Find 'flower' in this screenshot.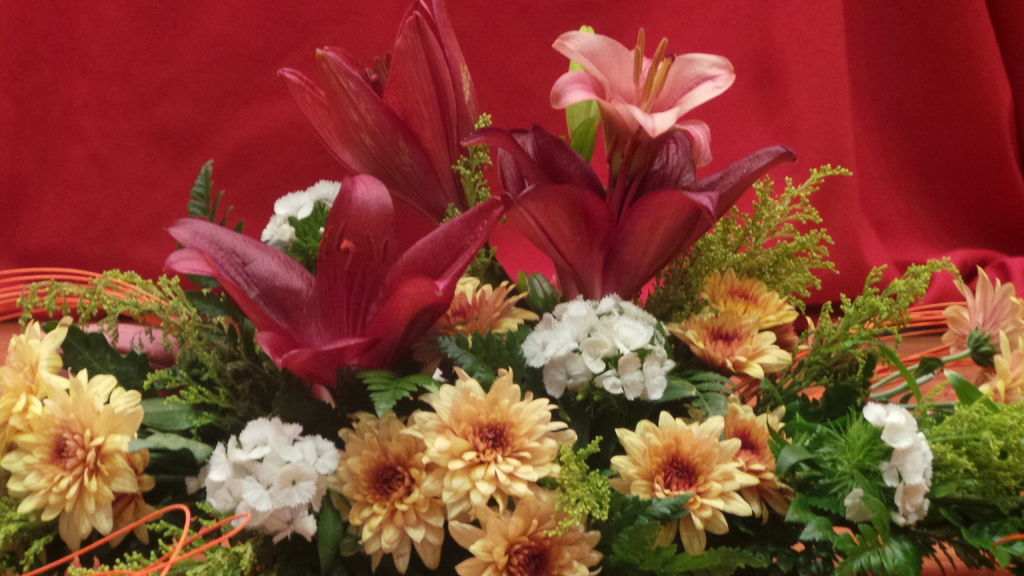
The bounding box for 'flower' is x1=319, y1=406, x2=443, y2=575.
